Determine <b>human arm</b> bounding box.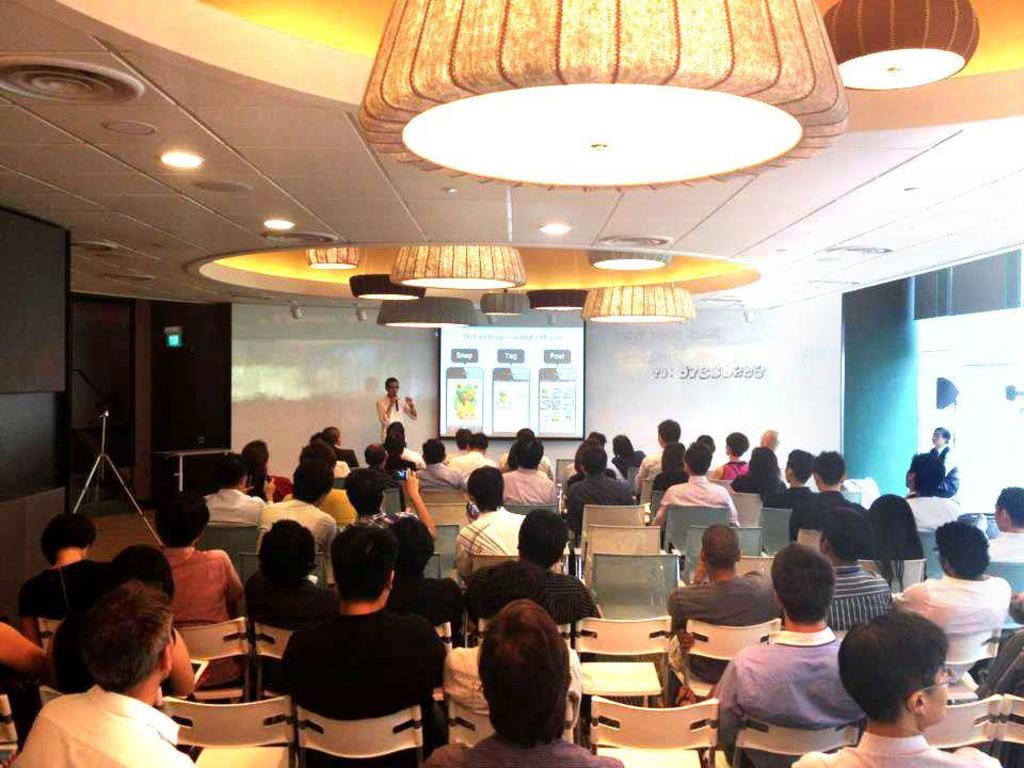
Determined: box(320, 512, 349, 572).
